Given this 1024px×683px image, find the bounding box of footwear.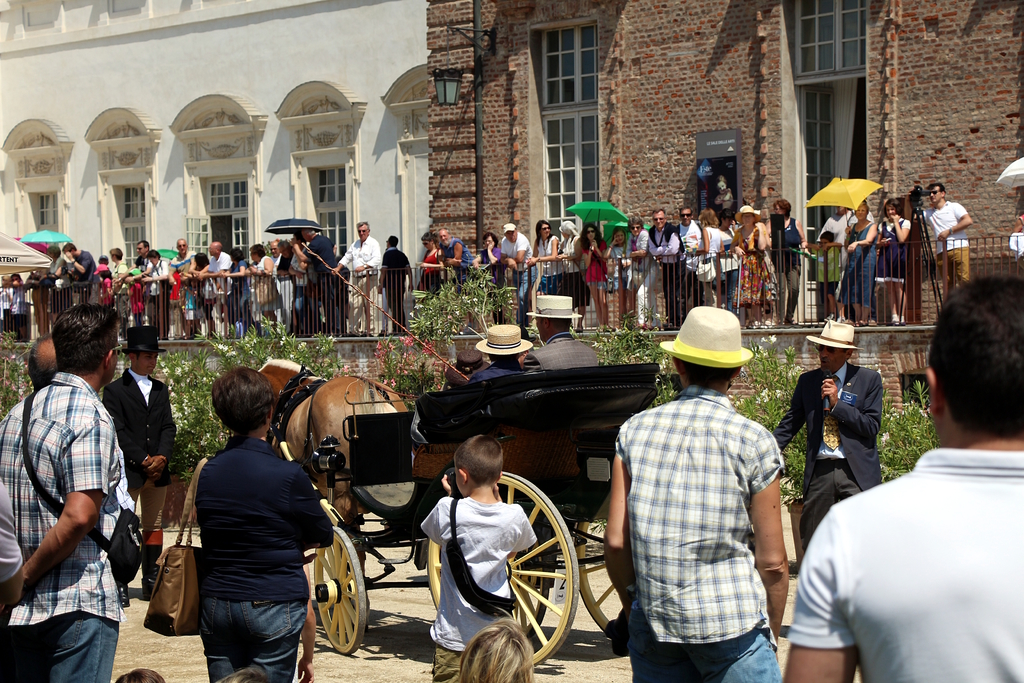
x1=650 y1=324 x2=659 y2=329.
